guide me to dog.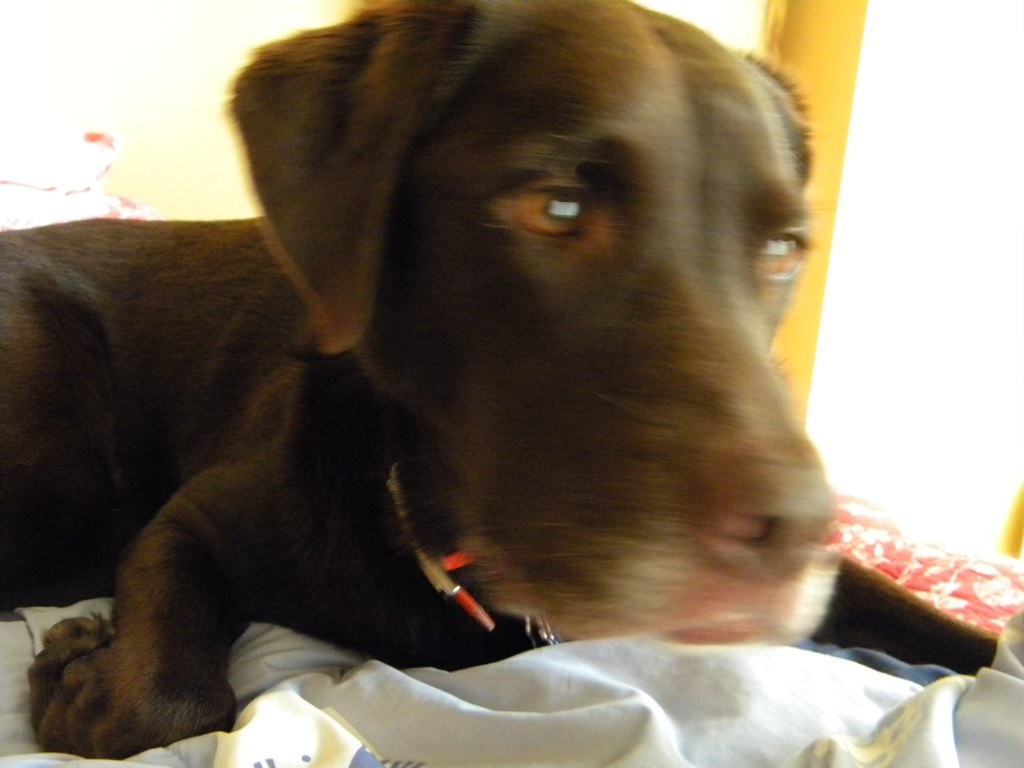
Guidance: region(0, 0, 999, 761).
